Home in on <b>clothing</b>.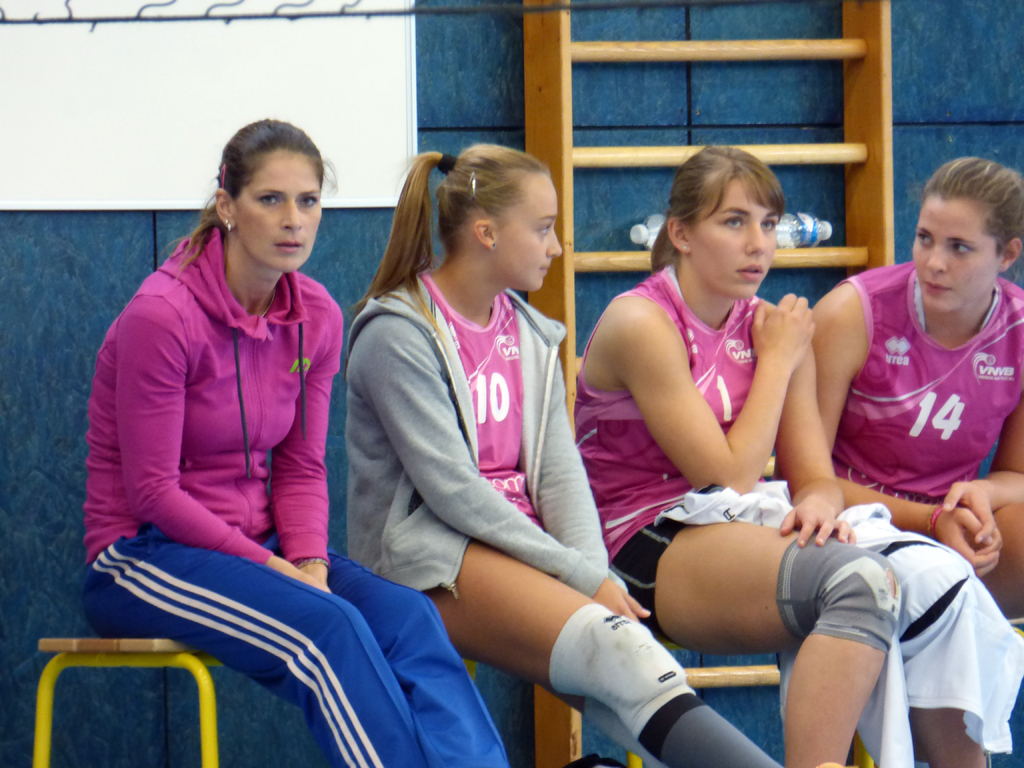
Homed in at select_region(81, 222, 508, 767).
